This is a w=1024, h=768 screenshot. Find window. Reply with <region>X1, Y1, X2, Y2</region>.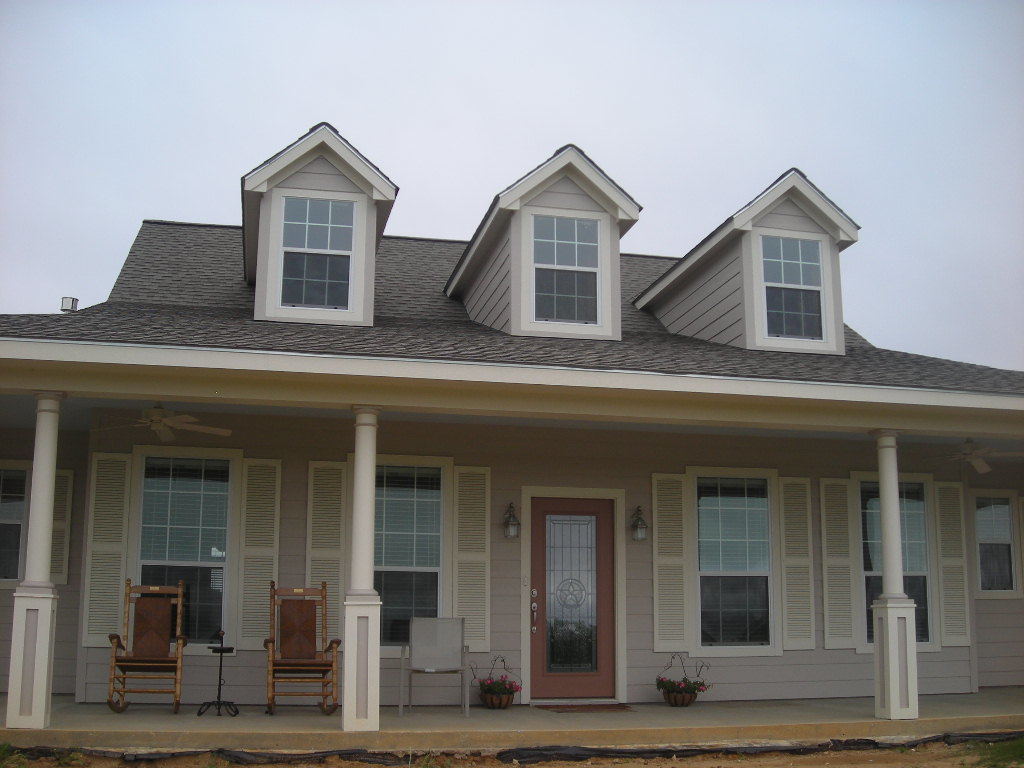
<region>651, 461, 817, 659</region>.
